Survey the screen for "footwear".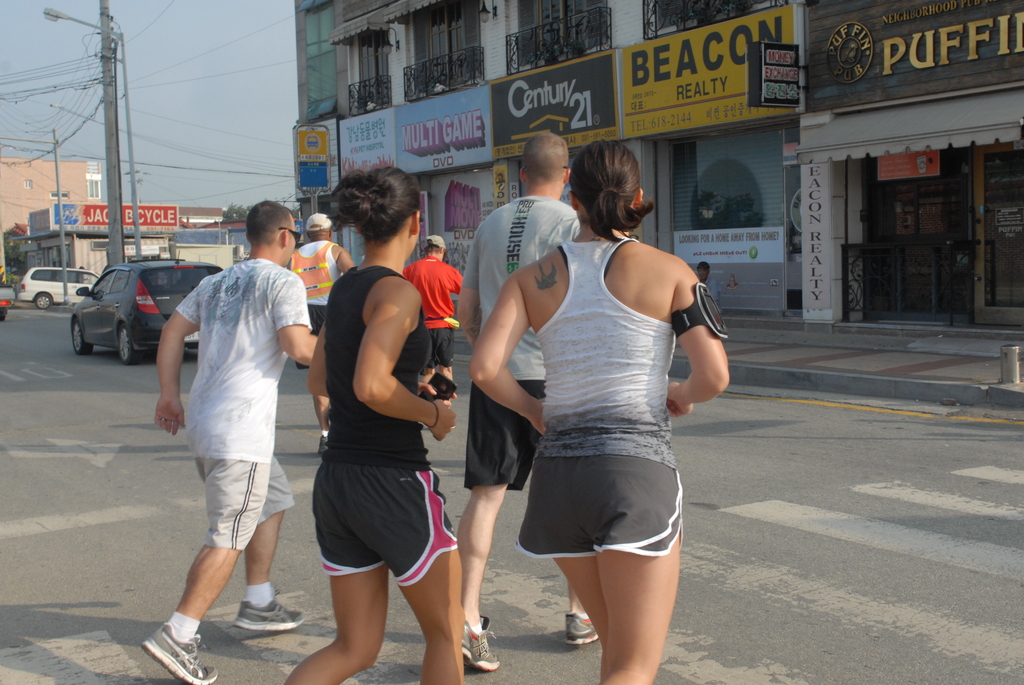
Survey found: 140/618/219/684.
